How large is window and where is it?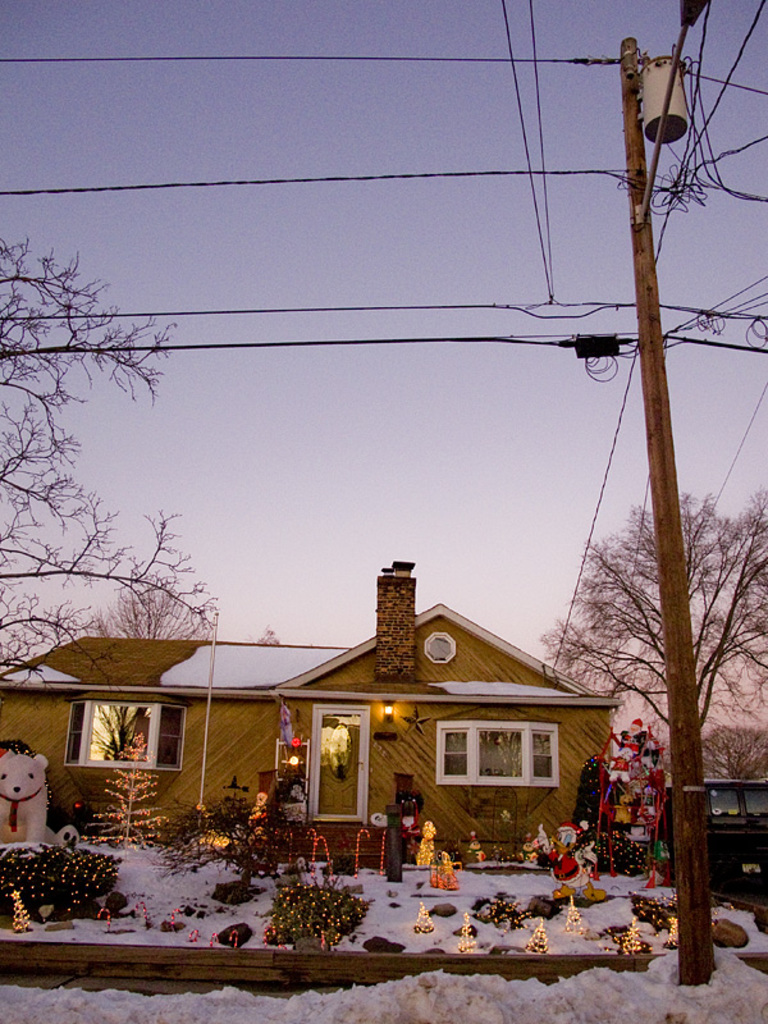
Bounding box: {"left": 433, "top": 719, "right": 563, "bottom": 787}.
